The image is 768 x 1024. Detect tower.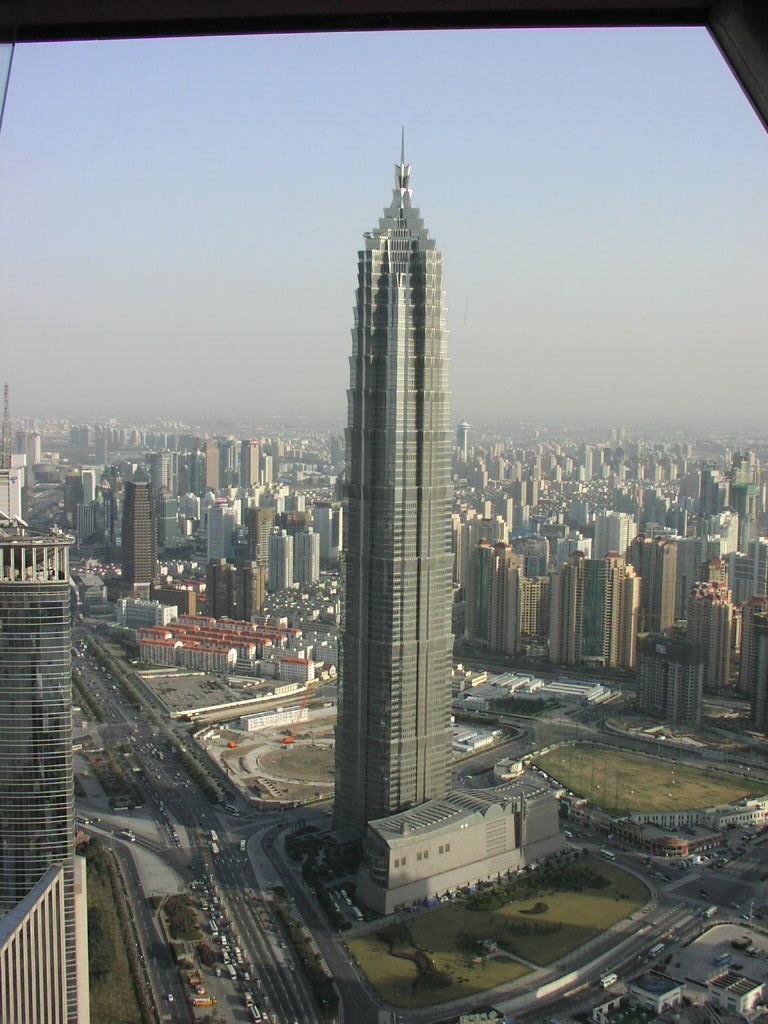
Detection: (292, 526, 323, 583).
